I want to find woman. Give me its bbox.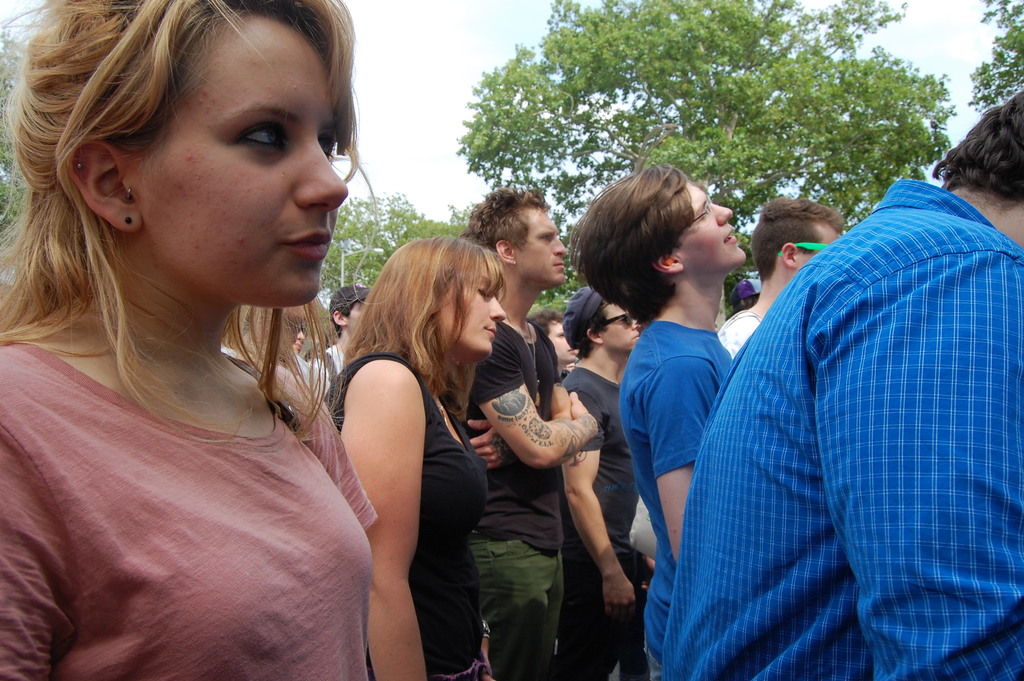
0,0,383,680.
